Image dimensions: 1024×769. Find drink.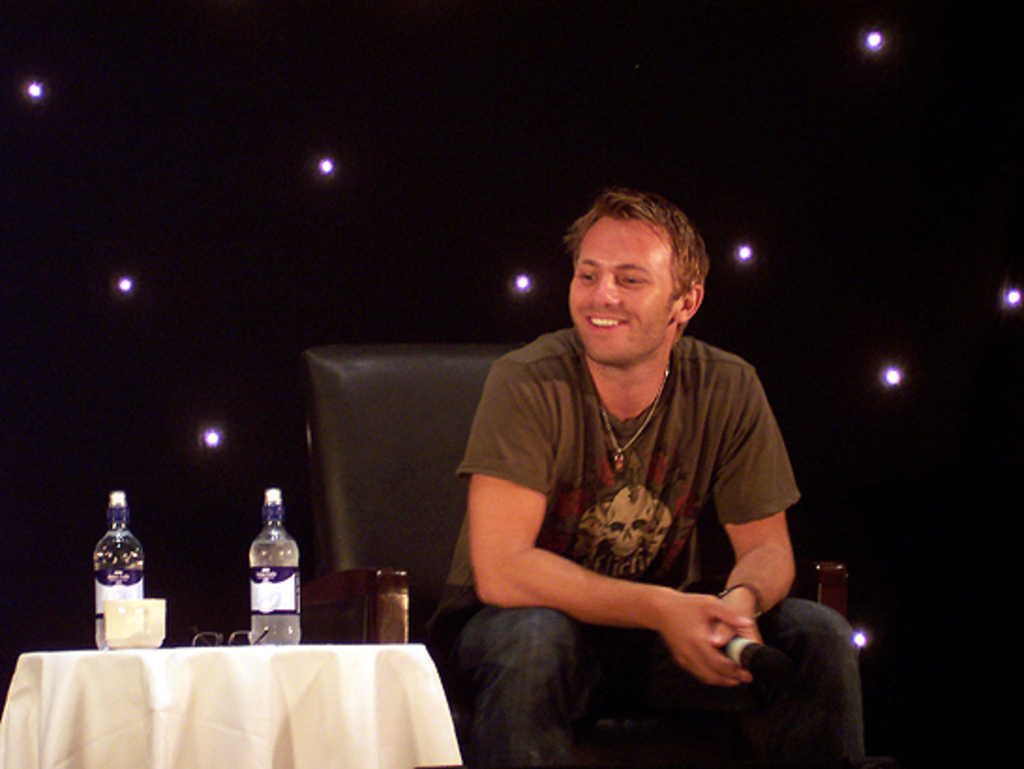
(221, 506, 289, 643).
